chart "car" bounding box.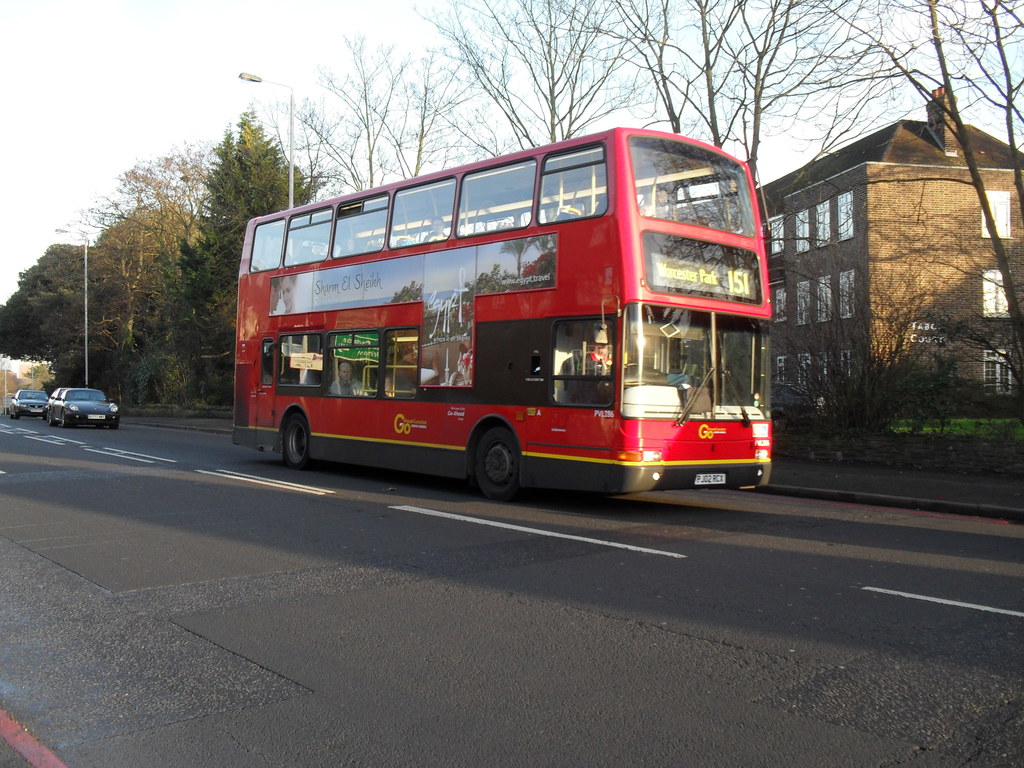
Charted: (x1=58, y1=388, x2=120, y2=426).
